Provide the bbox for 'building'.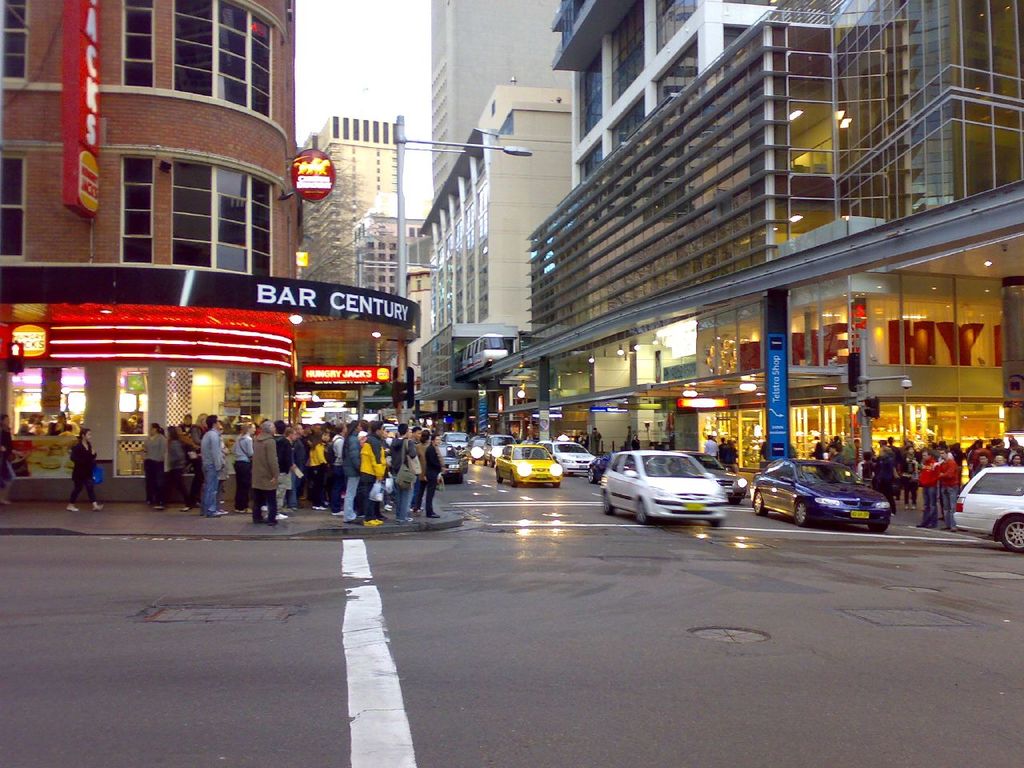
<region>0, 0, 418, 498</region>.
